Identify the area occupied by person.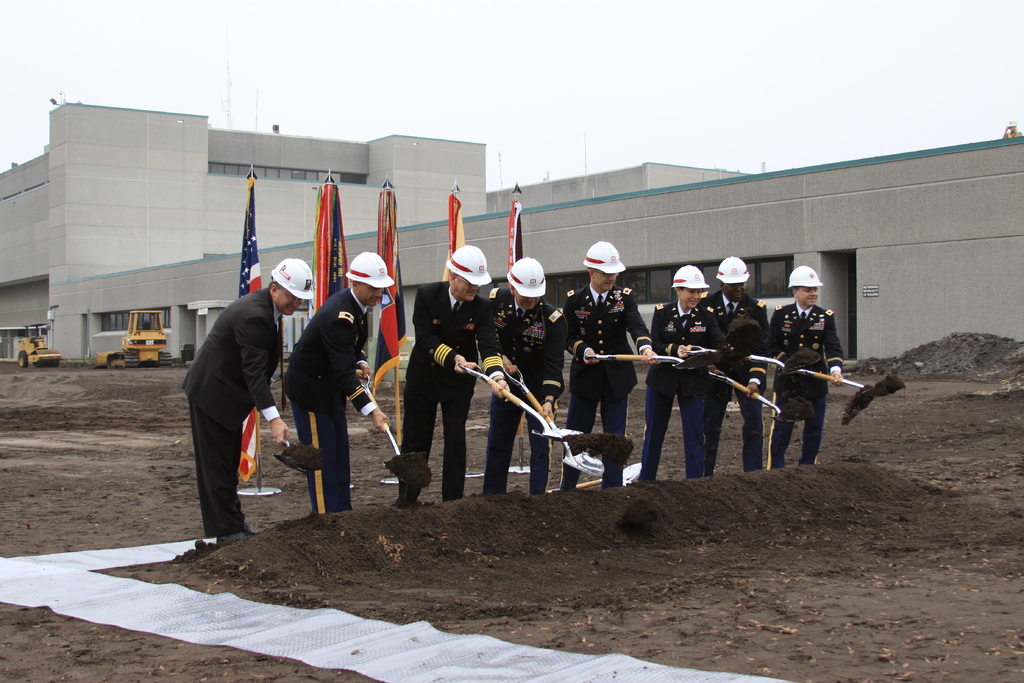
Area: {"x1": 776, "y1": 278, "x2": 849, "y2": 483}.
